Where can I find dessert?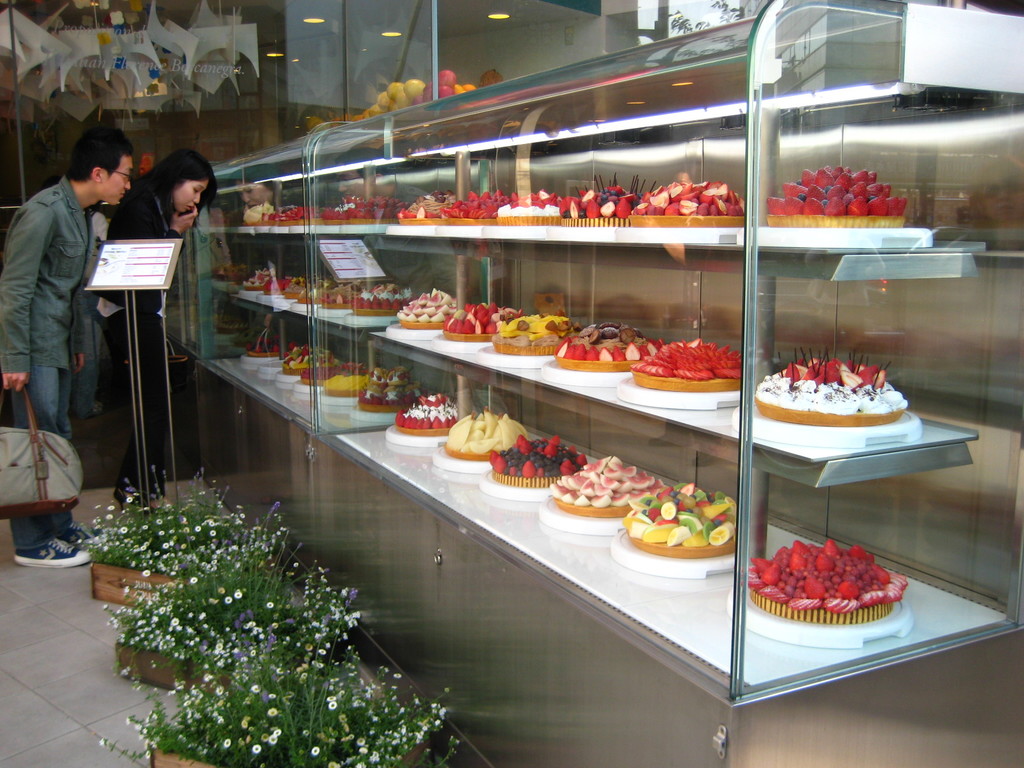
You can find it at select_region(393, 191, 458, 221).
